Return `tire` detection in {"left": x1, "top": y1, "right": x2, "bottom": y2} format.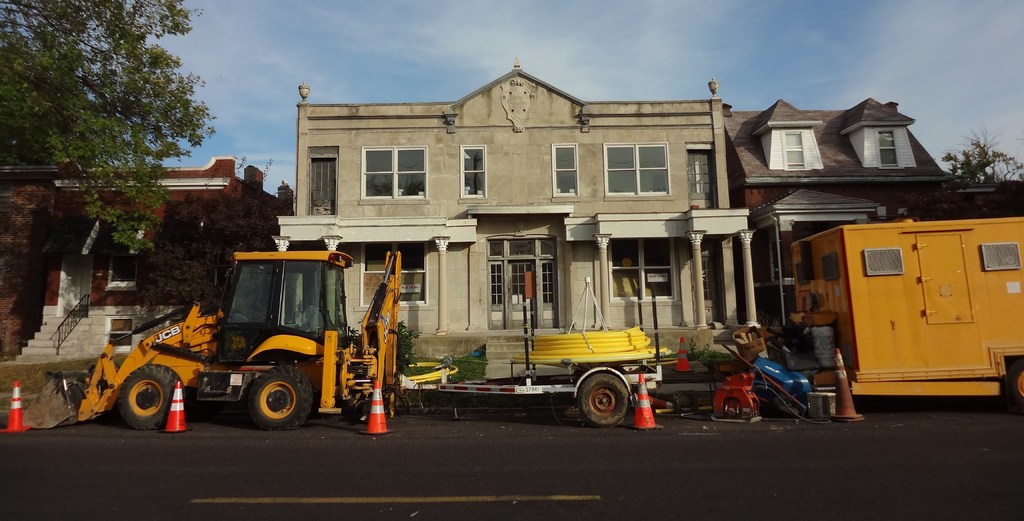
{"left": 1006, "top": 354, "right": 1023, "bottom": 411}.
